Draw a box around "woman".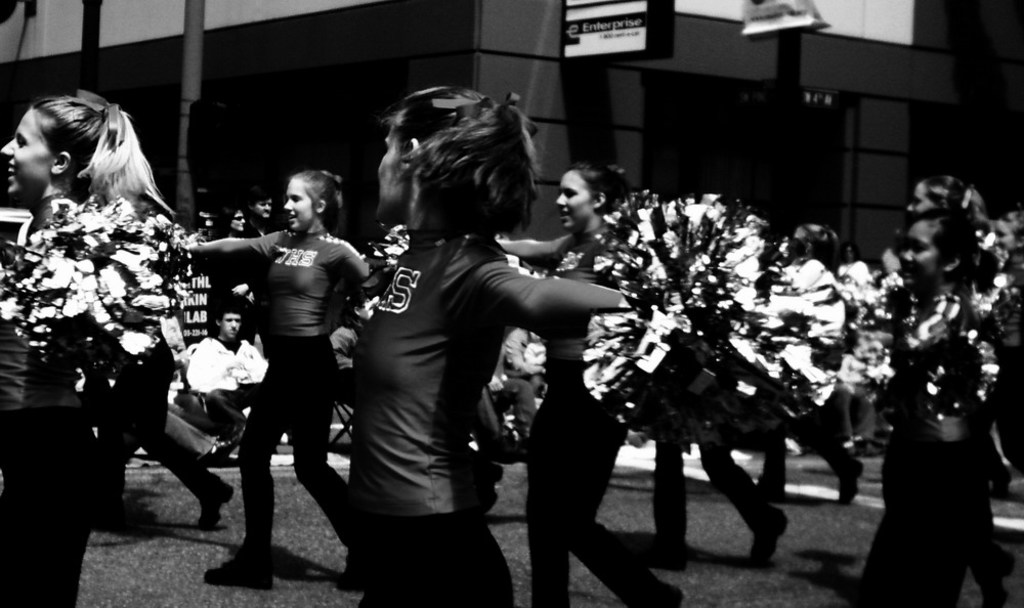
locate(882, 181, 1021, 482).
